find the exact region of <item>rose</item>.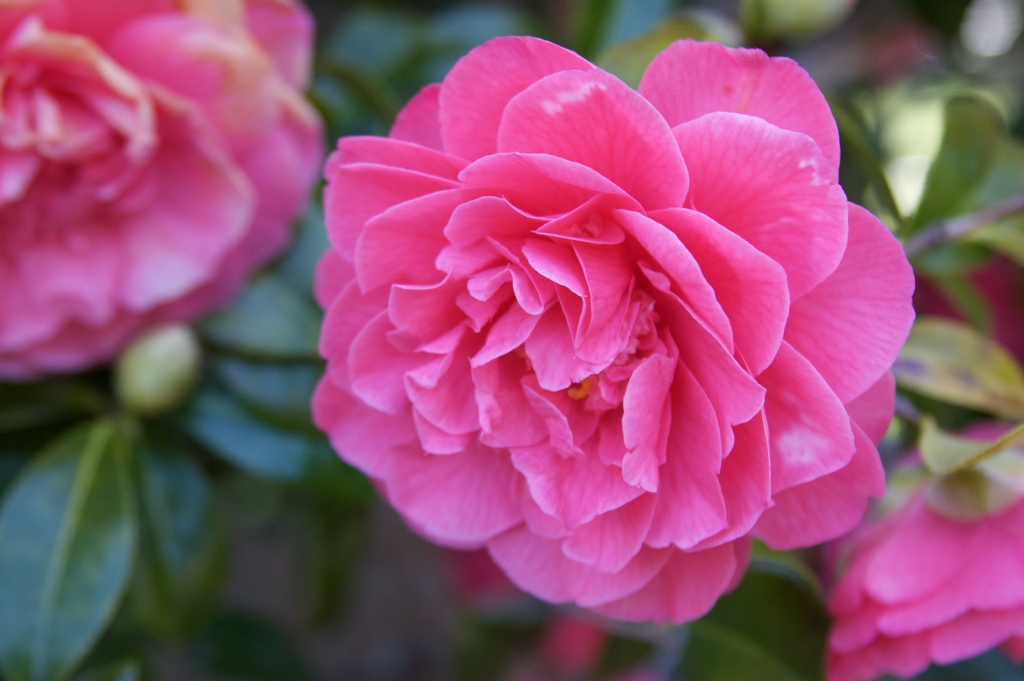
Exact region: box=[0, 0, 328, 378].
